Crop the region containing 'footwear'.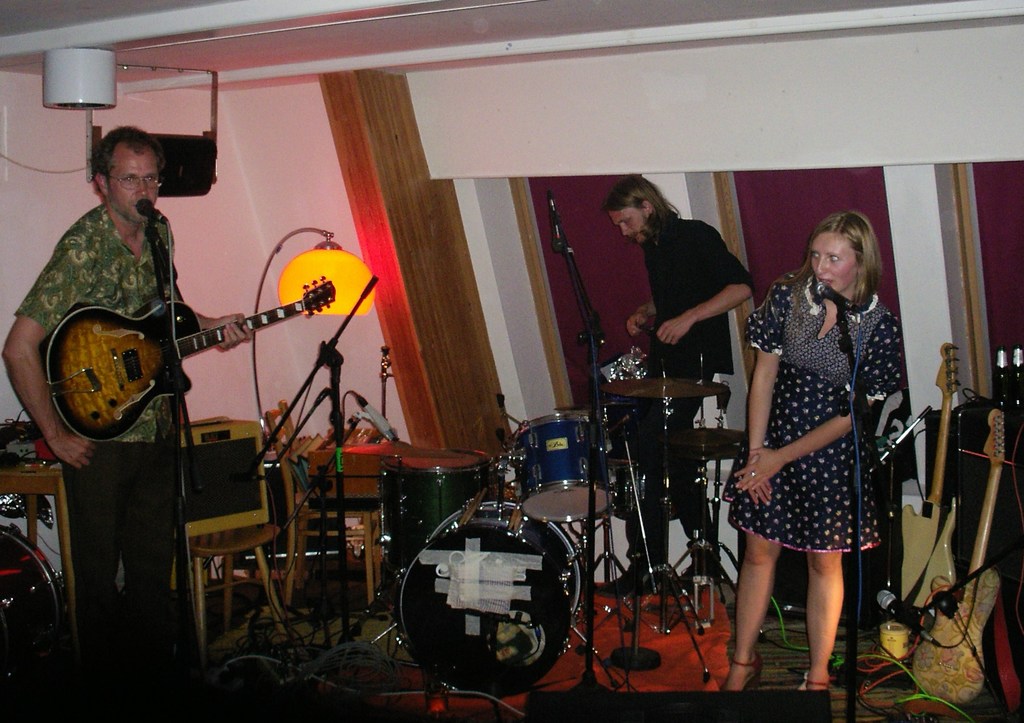
Crop region: x1=595 y1=567 x2=651 y2=599.
